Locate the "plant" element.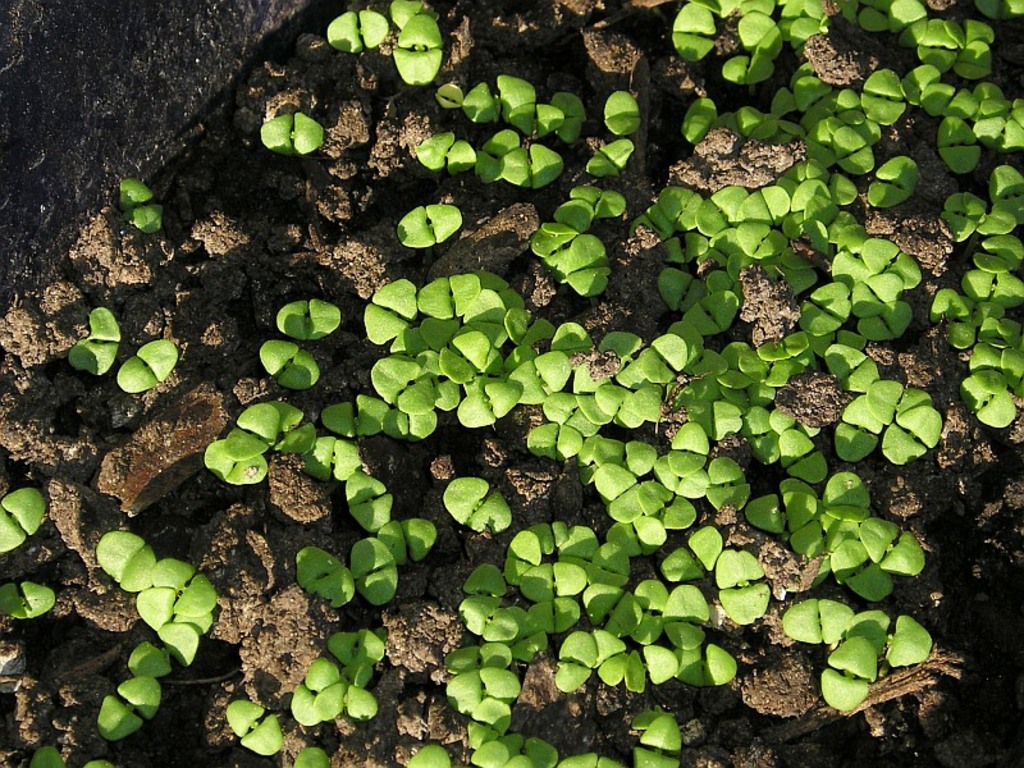
Element bbox: {"left": 316, "top": 667, "right": 378, "bottom": 722}.
